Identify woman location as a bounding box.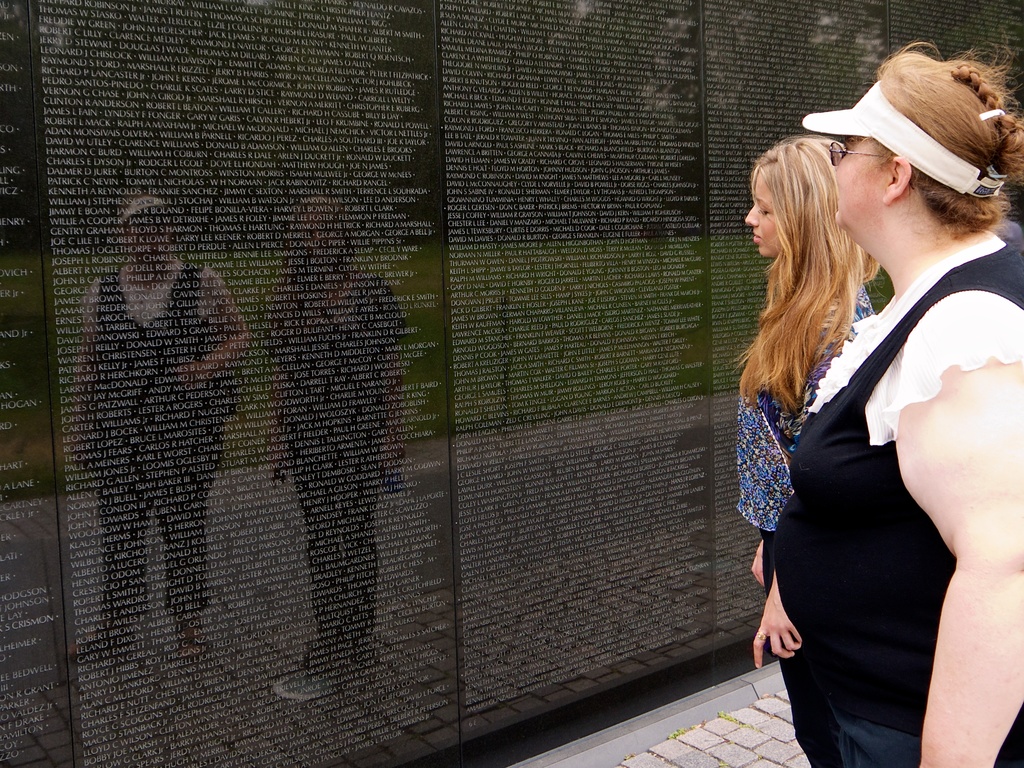
{"x1": 735, "y1": 135, "x2": 888, "y2": 767}.
